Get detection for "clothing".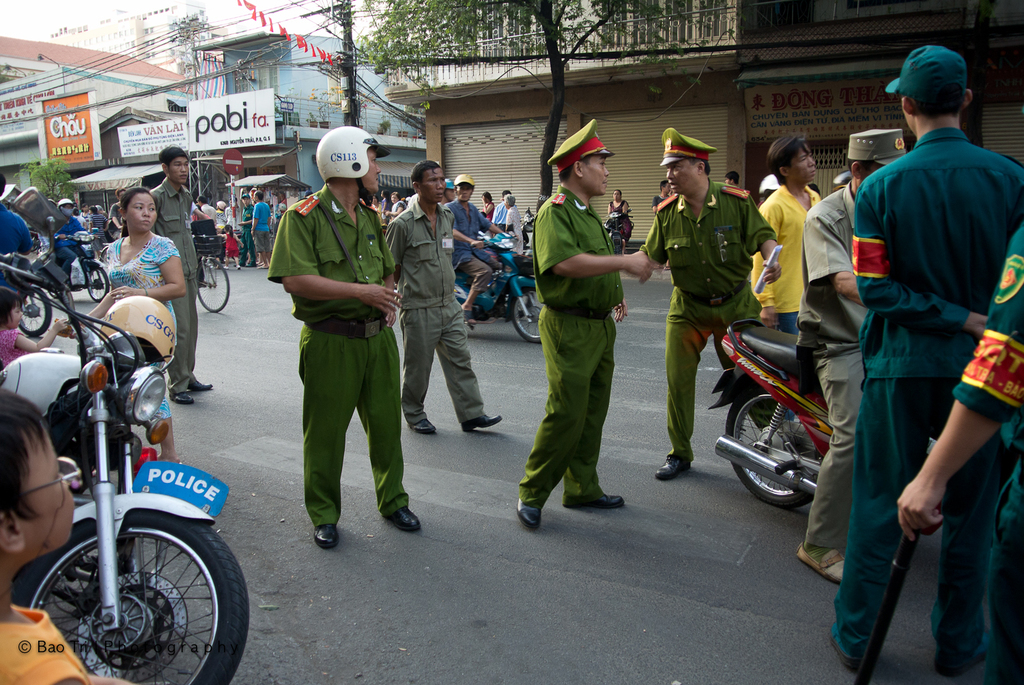
Detection: l=950, t=229, r=1023, b=684.
